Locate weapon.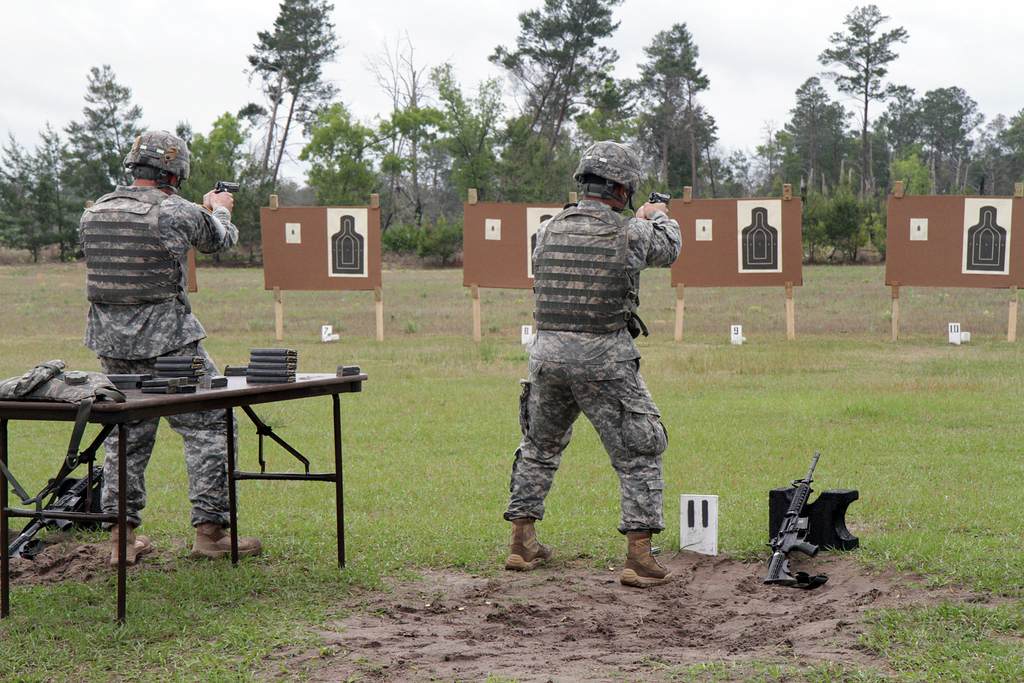
Bounding box: (213,179,239,192).
